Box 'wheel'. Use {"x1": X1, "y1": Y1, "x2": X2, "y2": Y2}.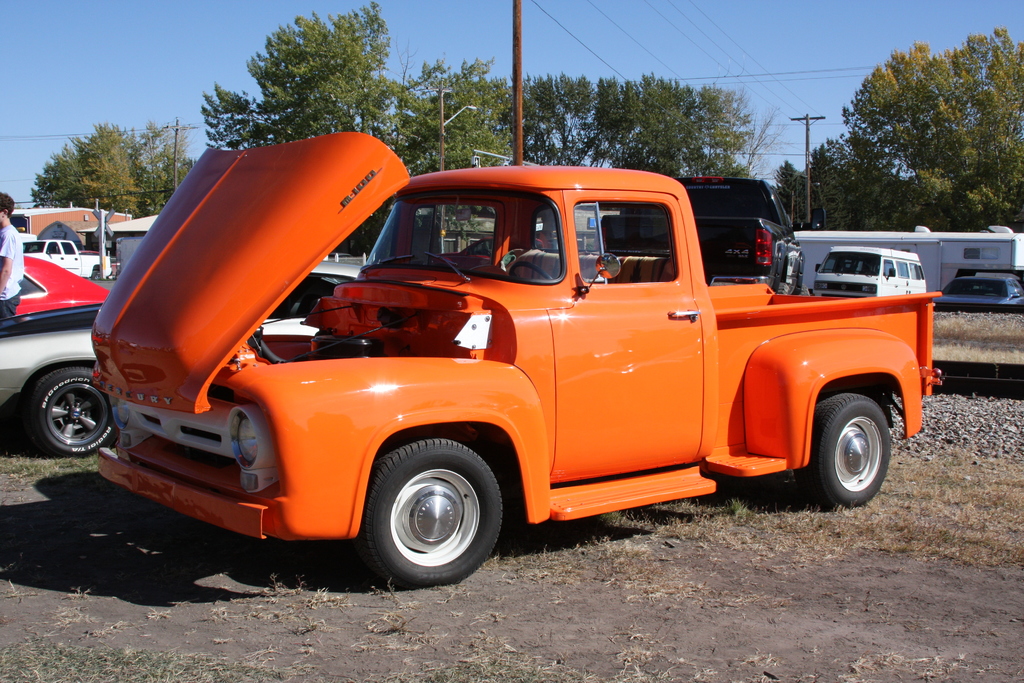
{"x1": 25, "y1": 370, "x2": 120, "y2": 457}.
